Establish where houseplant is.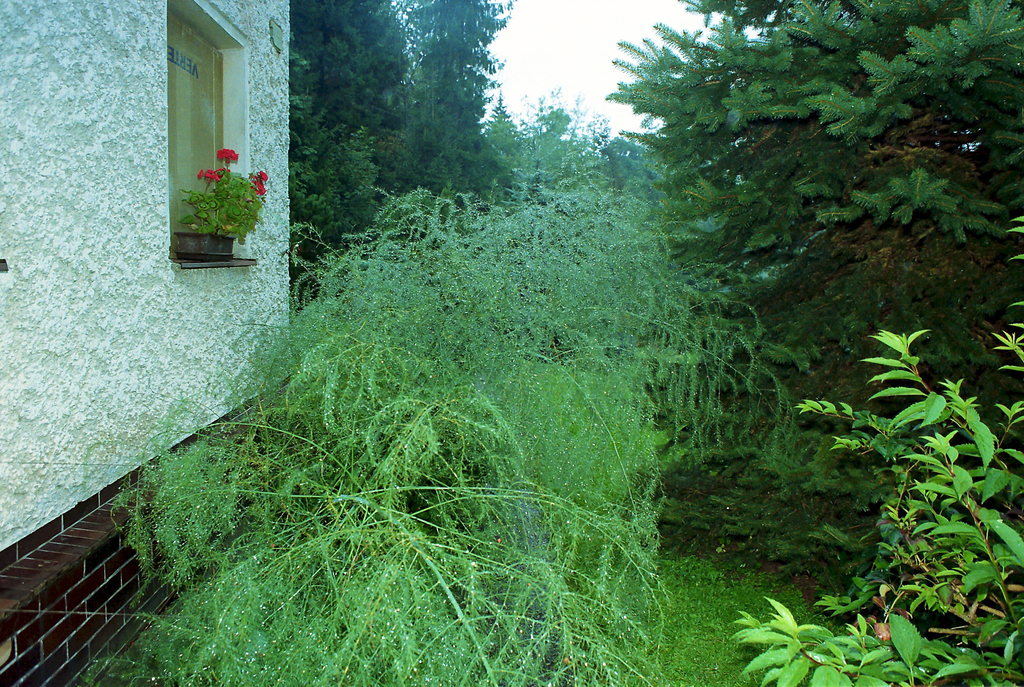
Established at select_region(157, 136, 255, 251).
